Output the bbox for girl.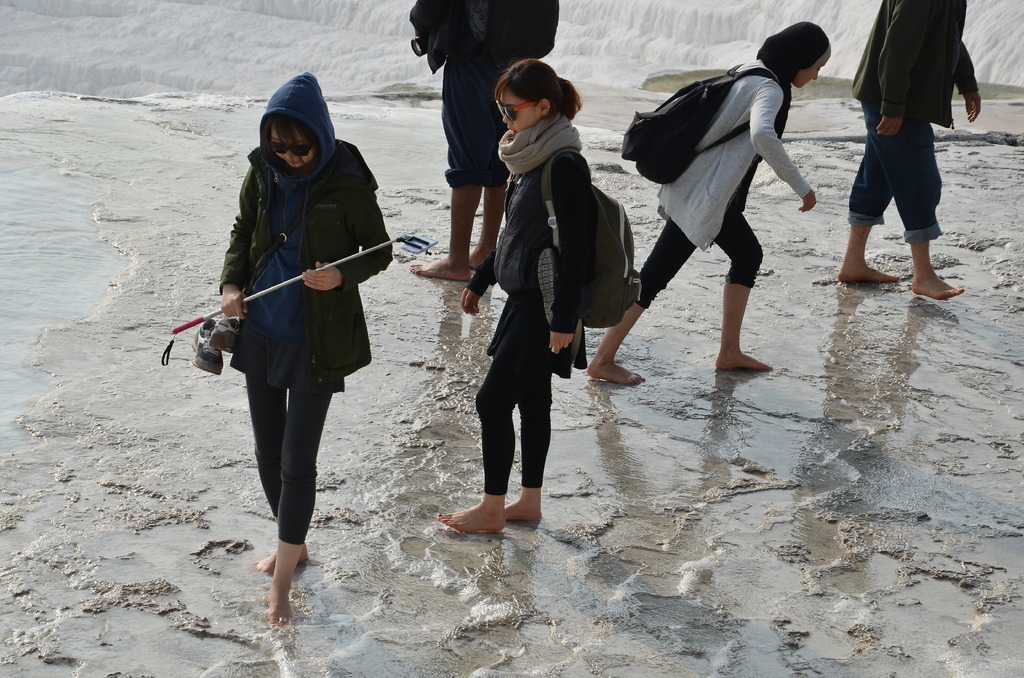
[left=586, top=17, right=815, bottom=369].
